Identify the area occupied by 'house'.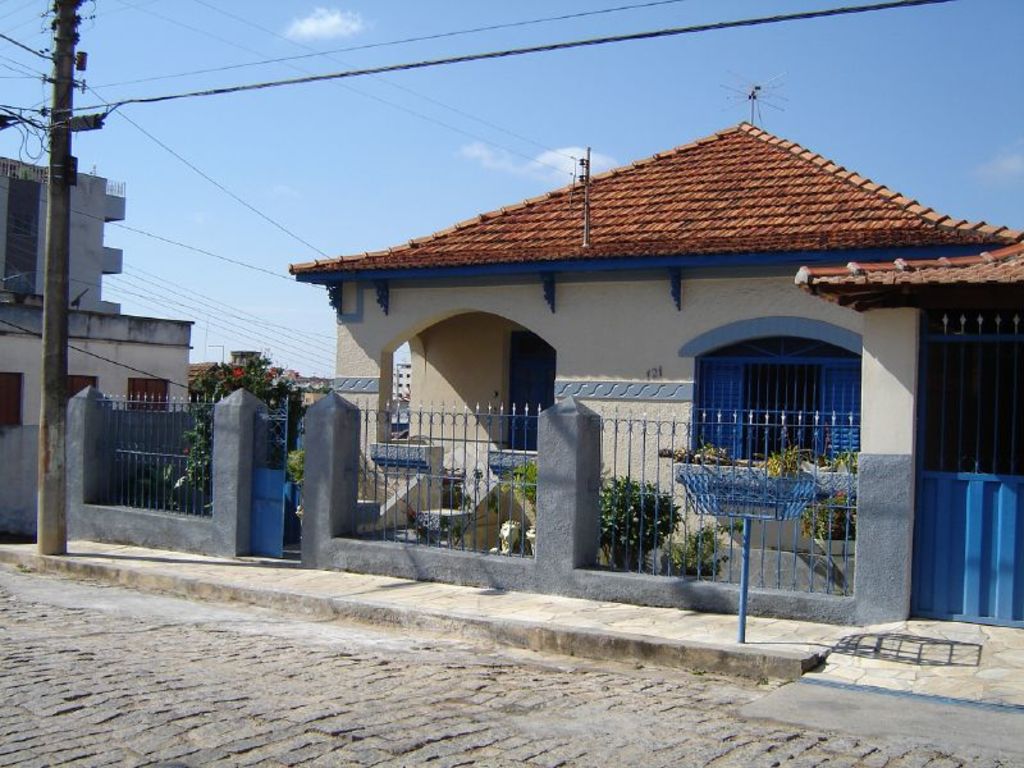
Area: (x1=285, y1=95, x2=996, y2=589).
